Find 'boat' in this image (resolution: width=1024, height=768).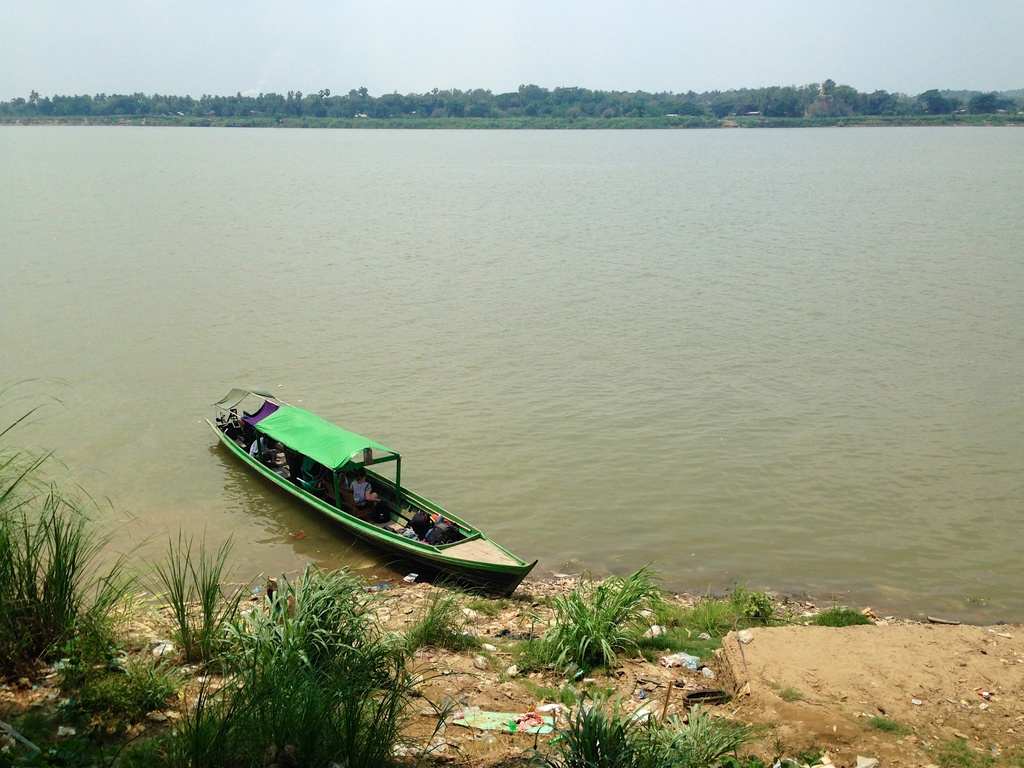
BBox(195, 429, 554, 607).
